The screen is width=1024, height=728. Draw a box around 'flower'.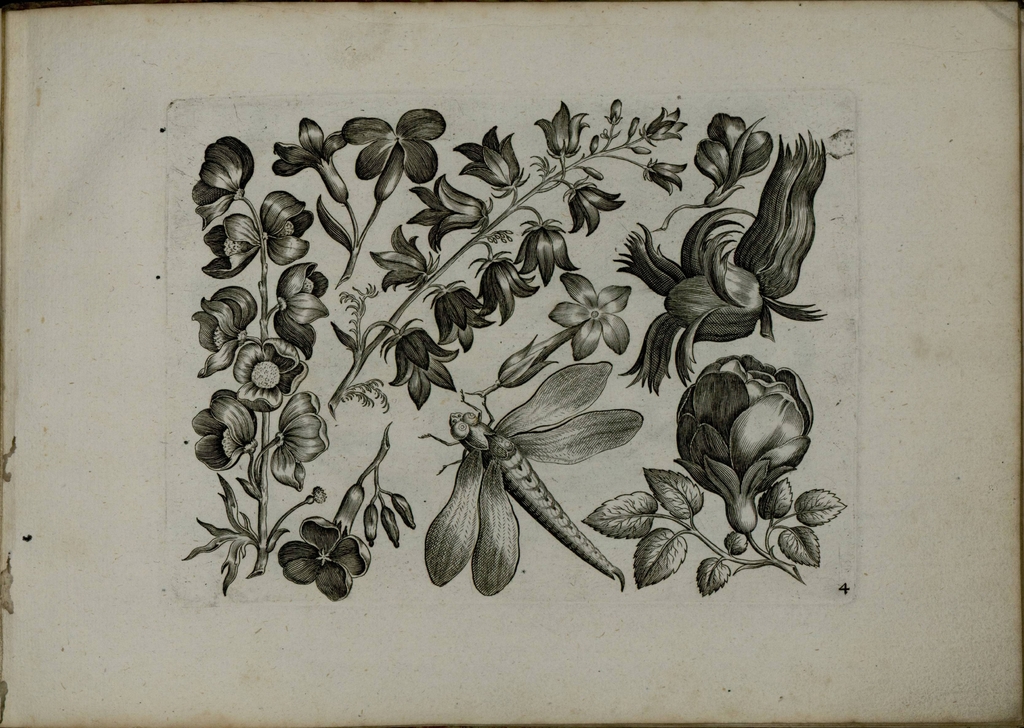
607,210,825,395.
